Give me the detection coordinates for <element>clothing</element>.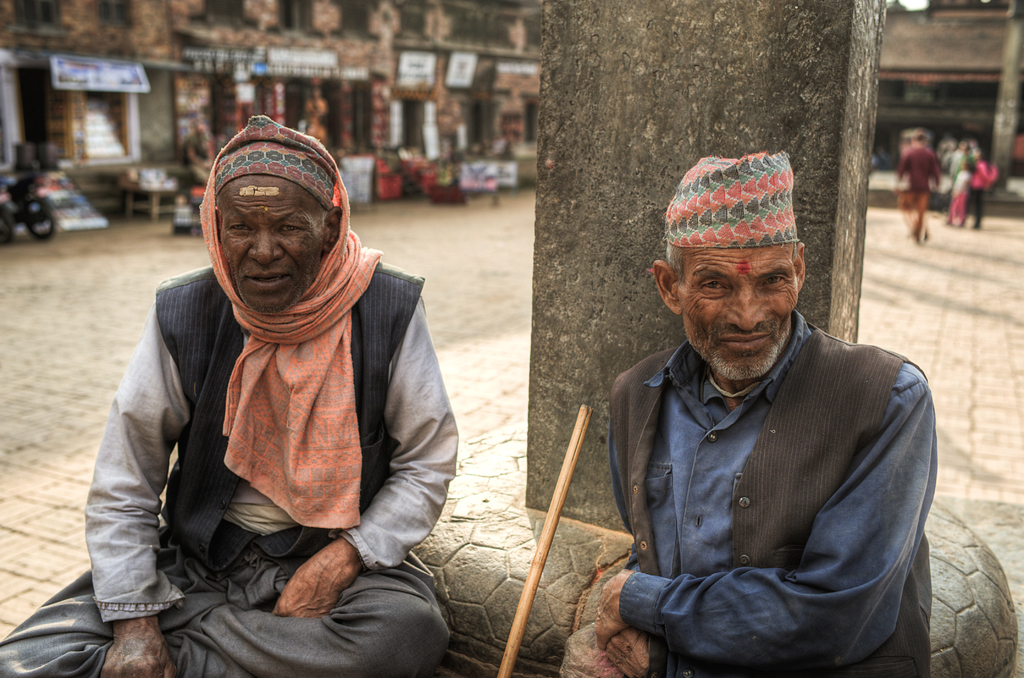
<bbox>948, 170, 967, 223</bbox>.
